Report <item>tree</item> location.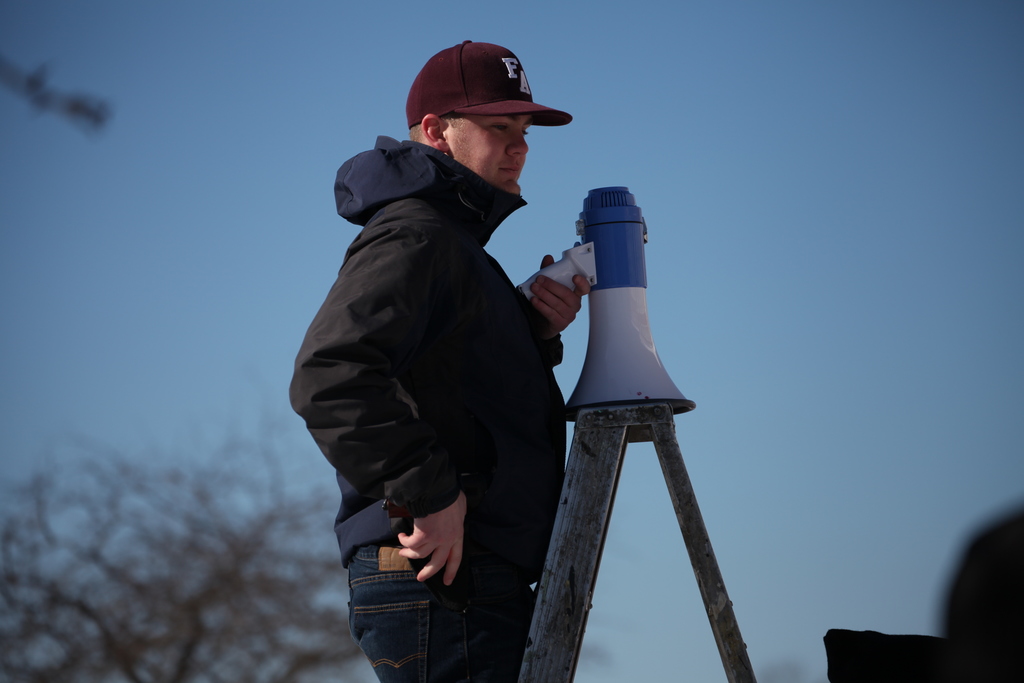
Report: locate(0, 388, 368, 682).
